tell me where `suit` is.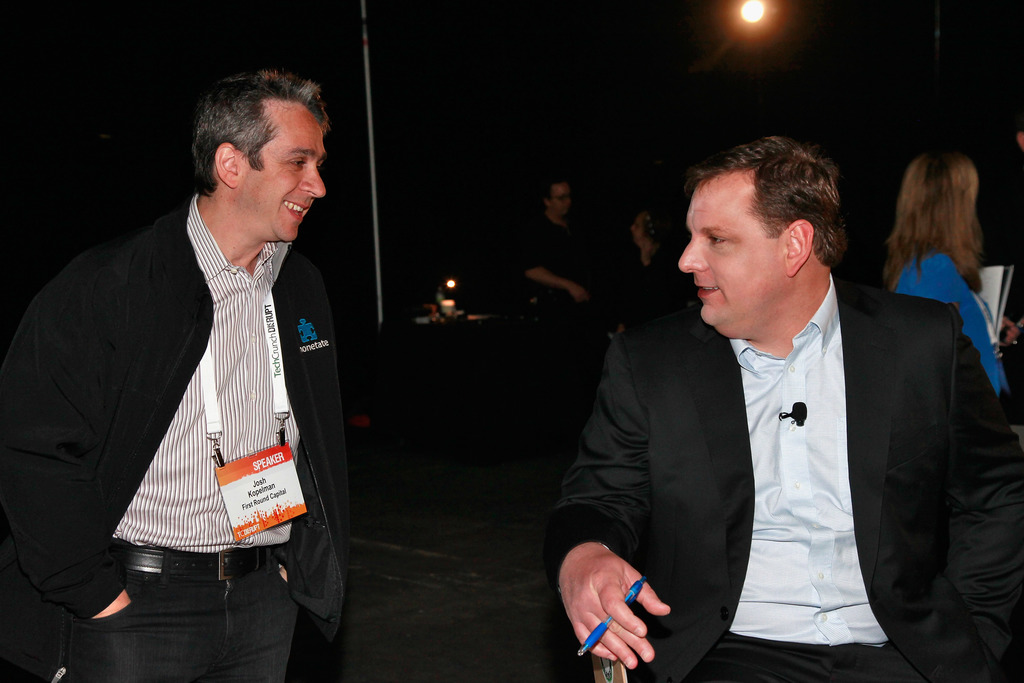
`suit` is at <bbox>565, 208, 995, 670</bbox>.
